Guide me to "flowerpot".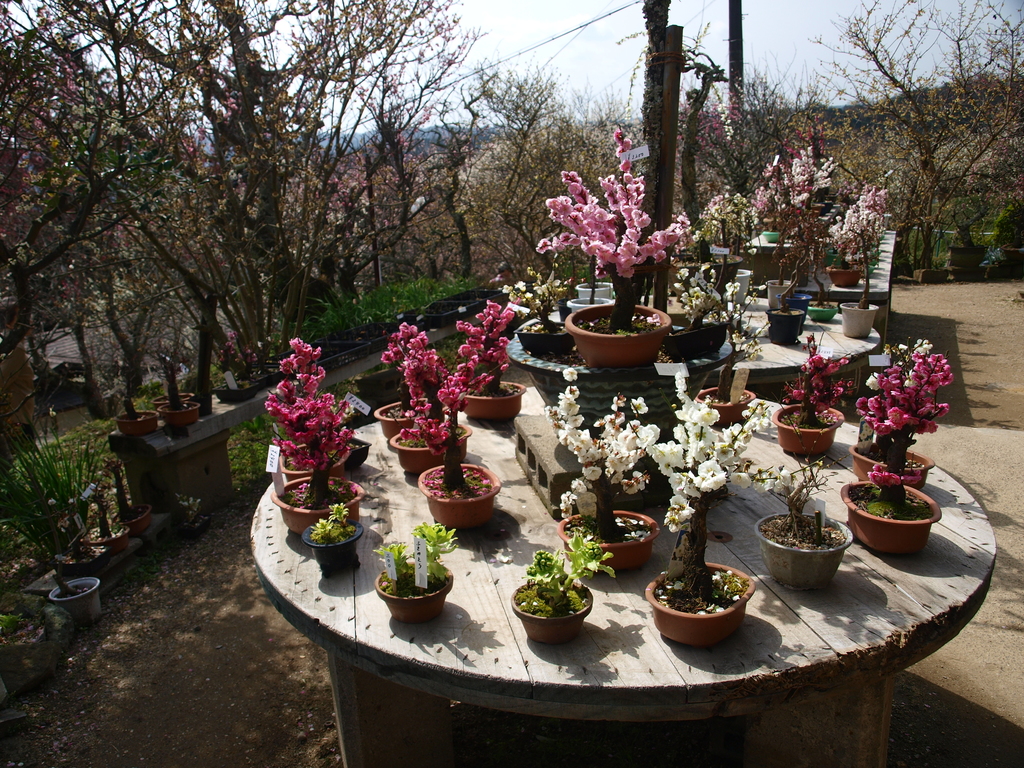
Guidance: [998,238,1023,269].
